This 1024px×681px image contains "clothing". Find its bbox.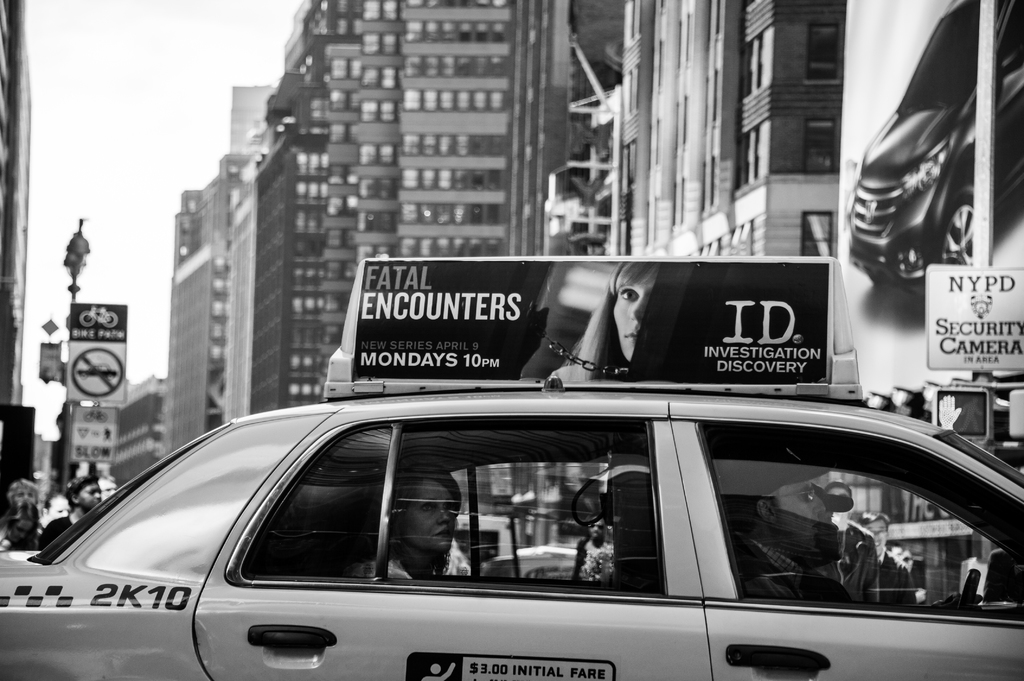
[876, 549, 915, 606].
